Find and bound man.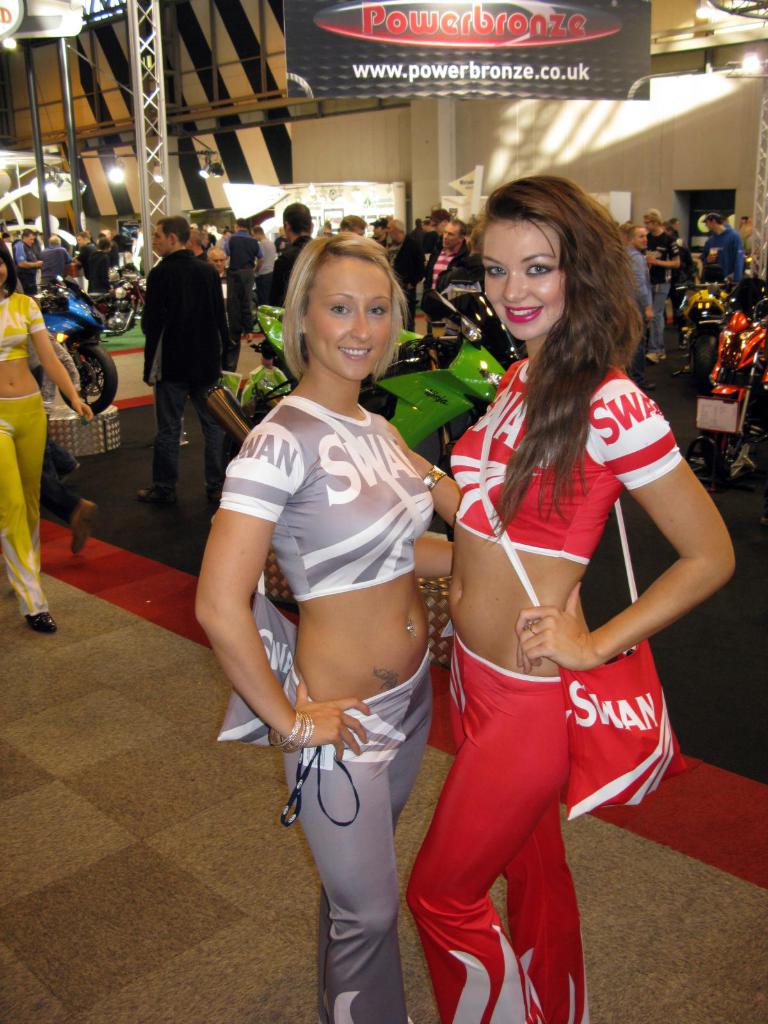
Bound: BBox(424, 213, 480, 335).
